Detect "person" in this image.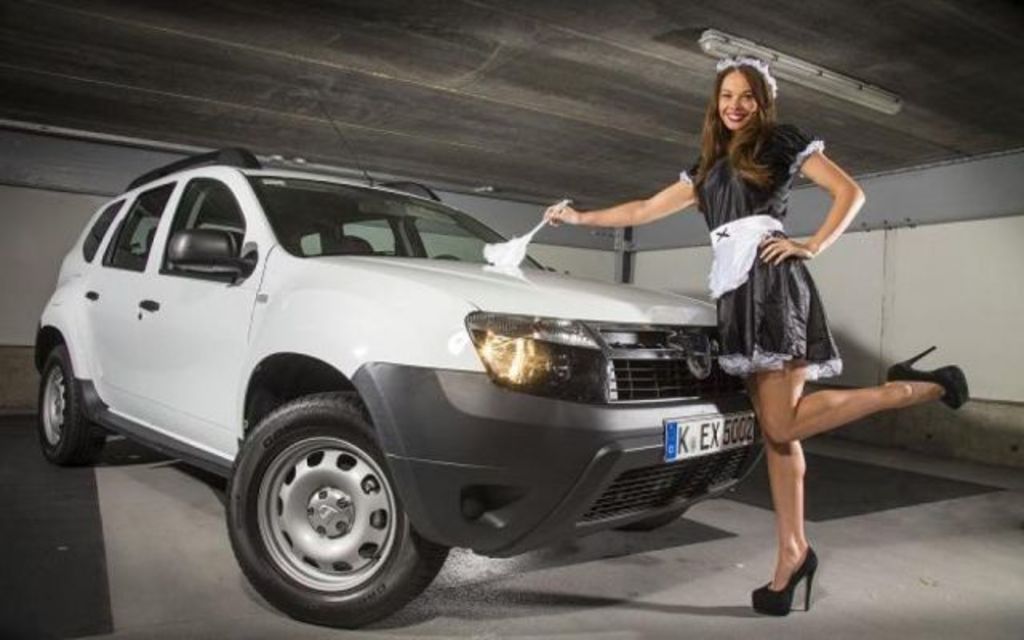
Detection: left=547, top=58, right=971, bottom=619.
